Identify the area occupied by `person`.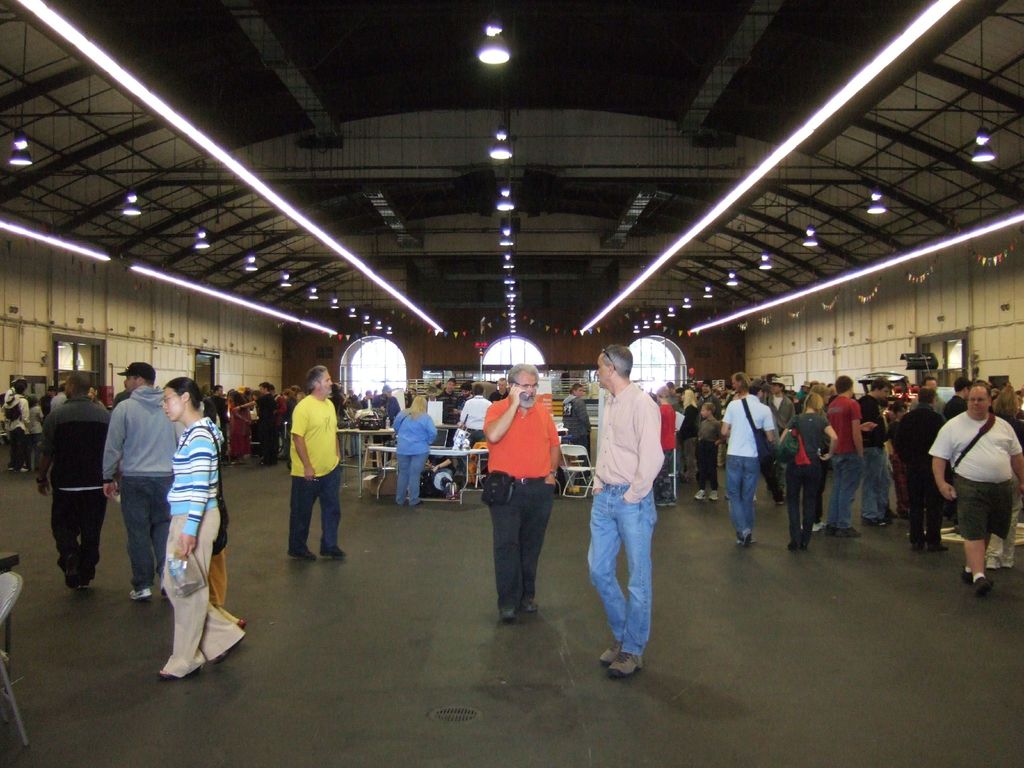
Area: 488, 377, 508, 404.
